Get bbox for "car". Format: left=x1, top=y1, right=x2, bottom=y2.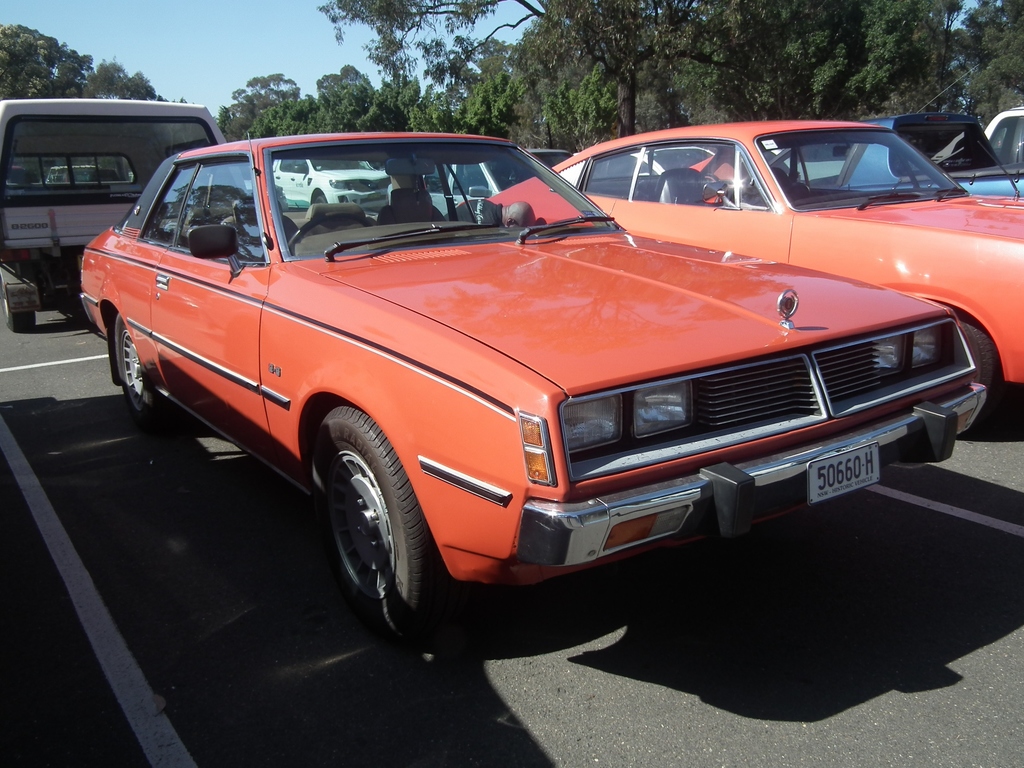
left=549, top=147, right=717, bottom=204.
